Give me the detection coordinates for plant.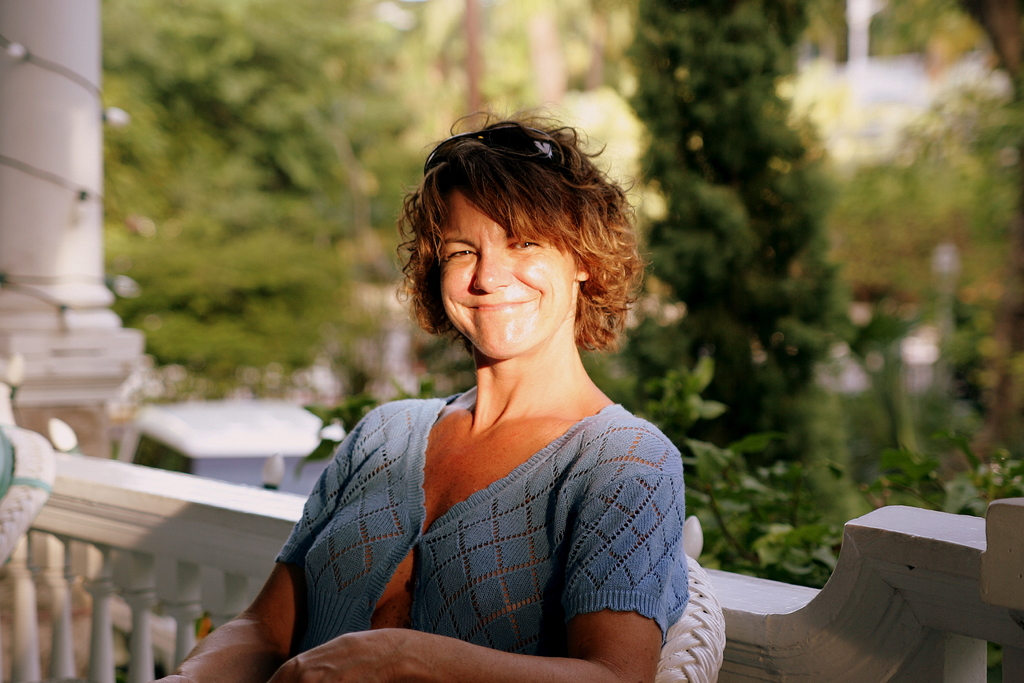
636:356:1023:583.
